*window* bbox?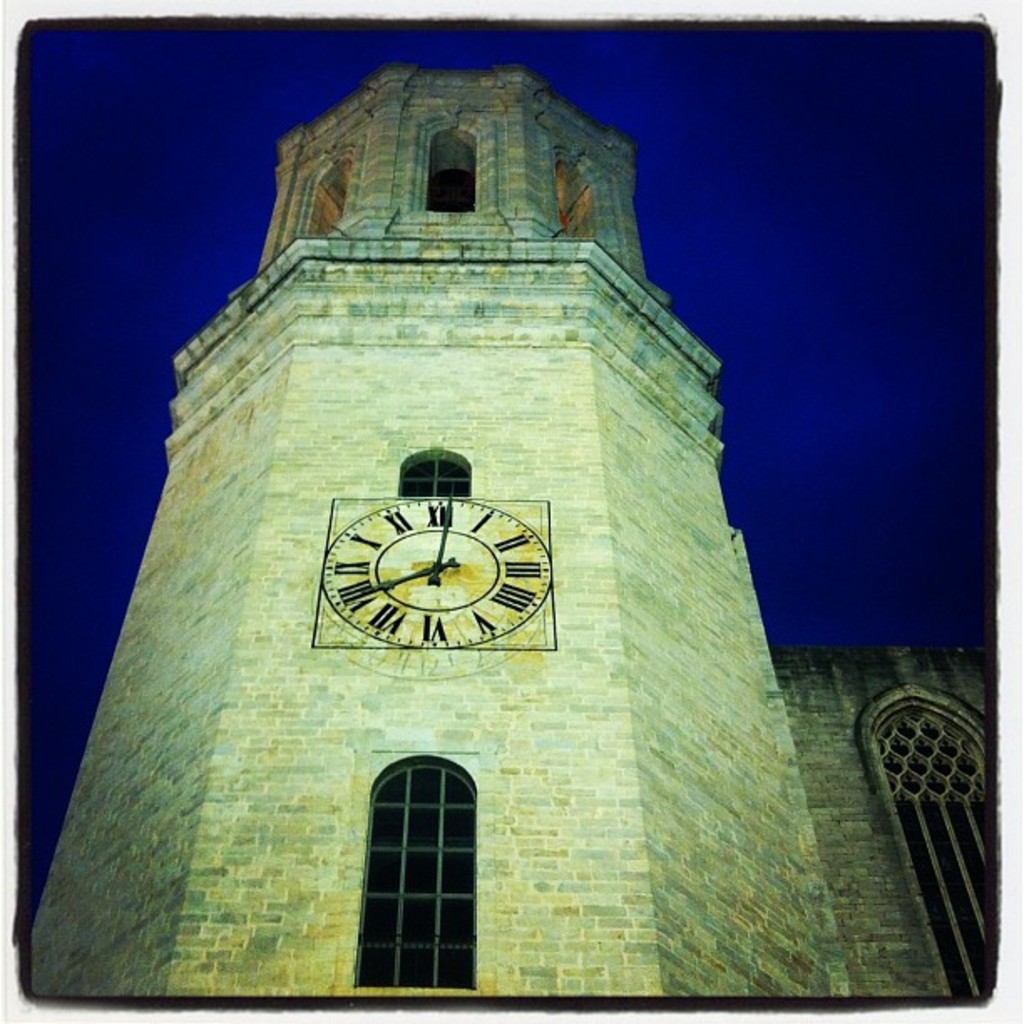
x1=427 y1=156 x2=472 y2=214
